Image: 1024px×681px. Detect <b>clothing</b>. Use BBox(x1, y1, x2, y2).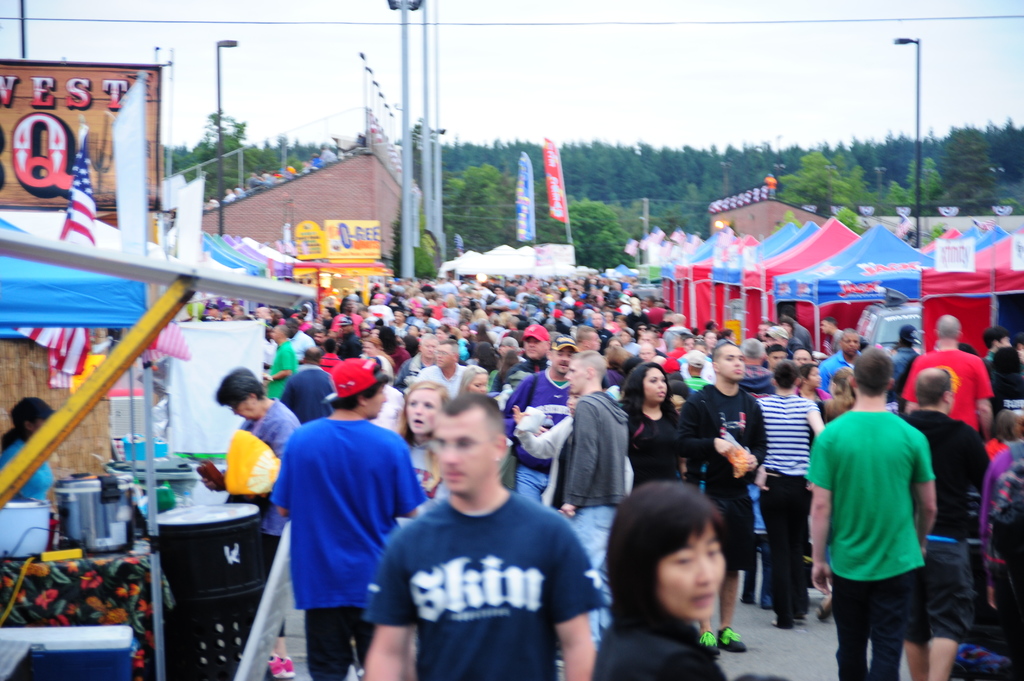
BBox(673, 381, 768, 581).
